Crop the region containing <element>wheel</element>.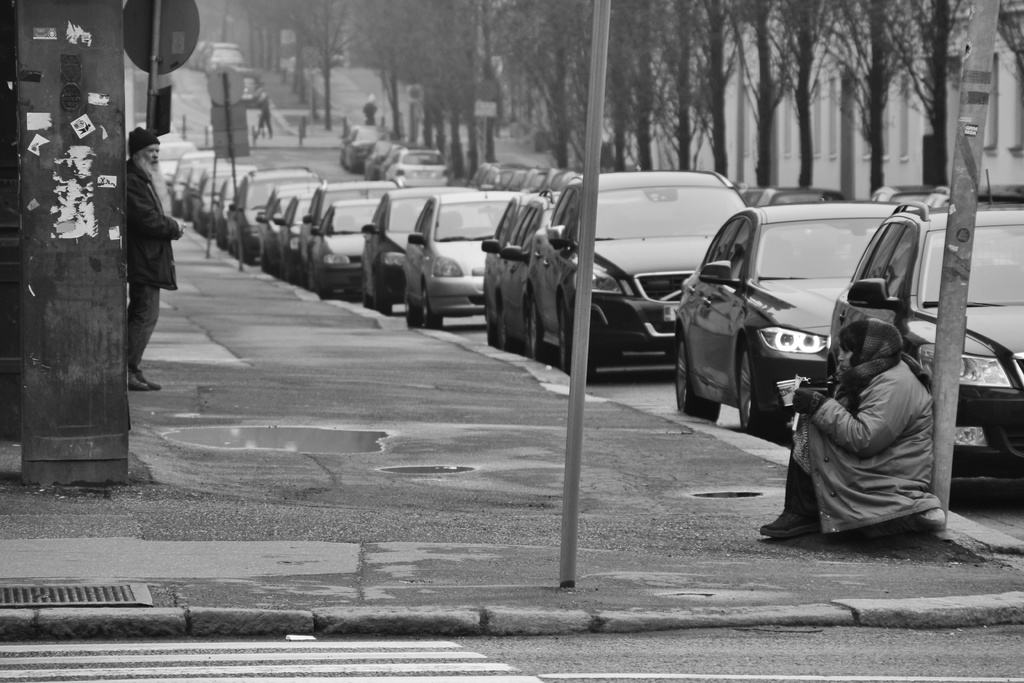
Crop region: {"x1": 403, "y1": 287, "x2": 419, "y2": 326}.
